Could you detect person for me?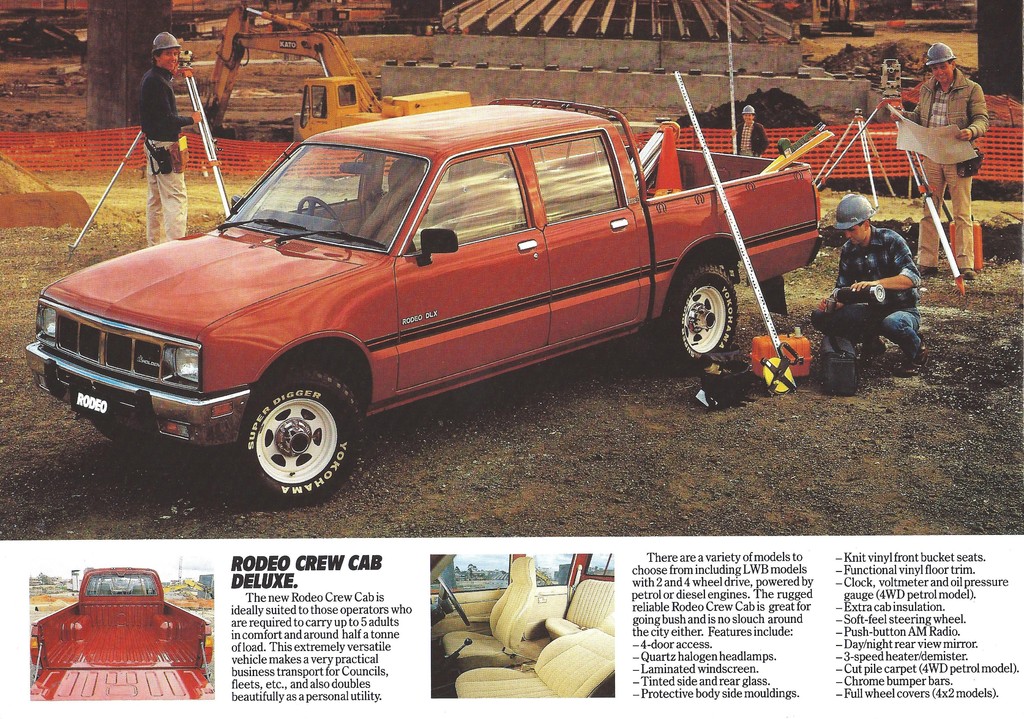
Detection result: bbox=(734, 103, 778, 157).
